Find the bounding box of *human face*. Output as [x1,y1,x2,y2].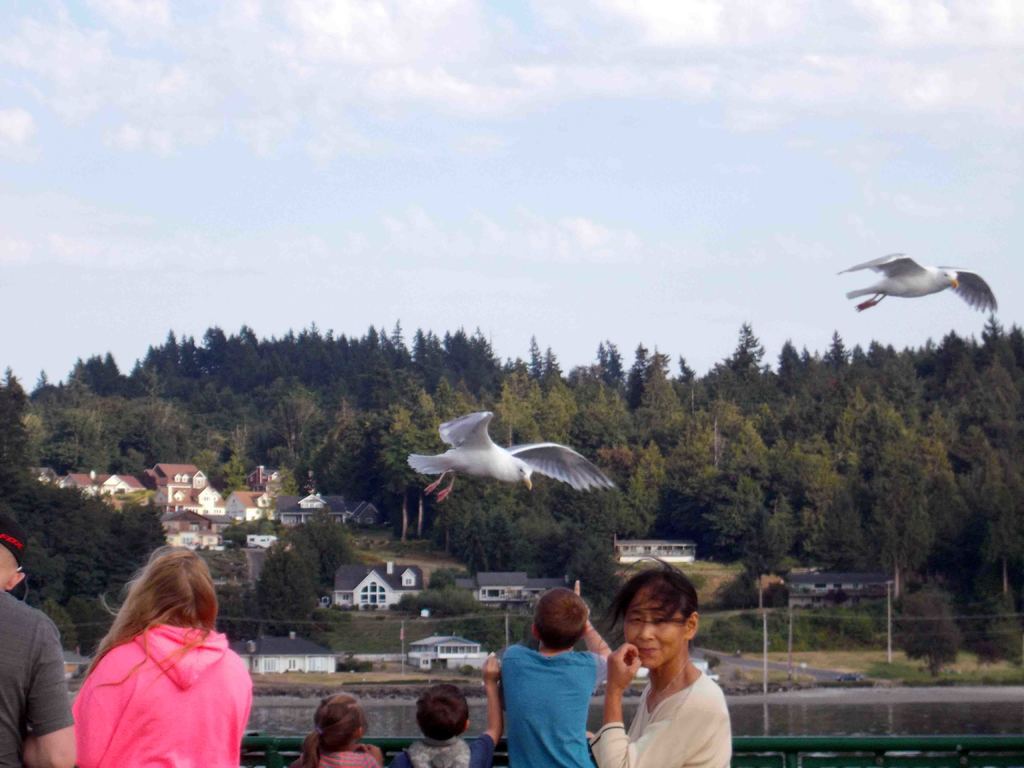
[623,589,685,671].
